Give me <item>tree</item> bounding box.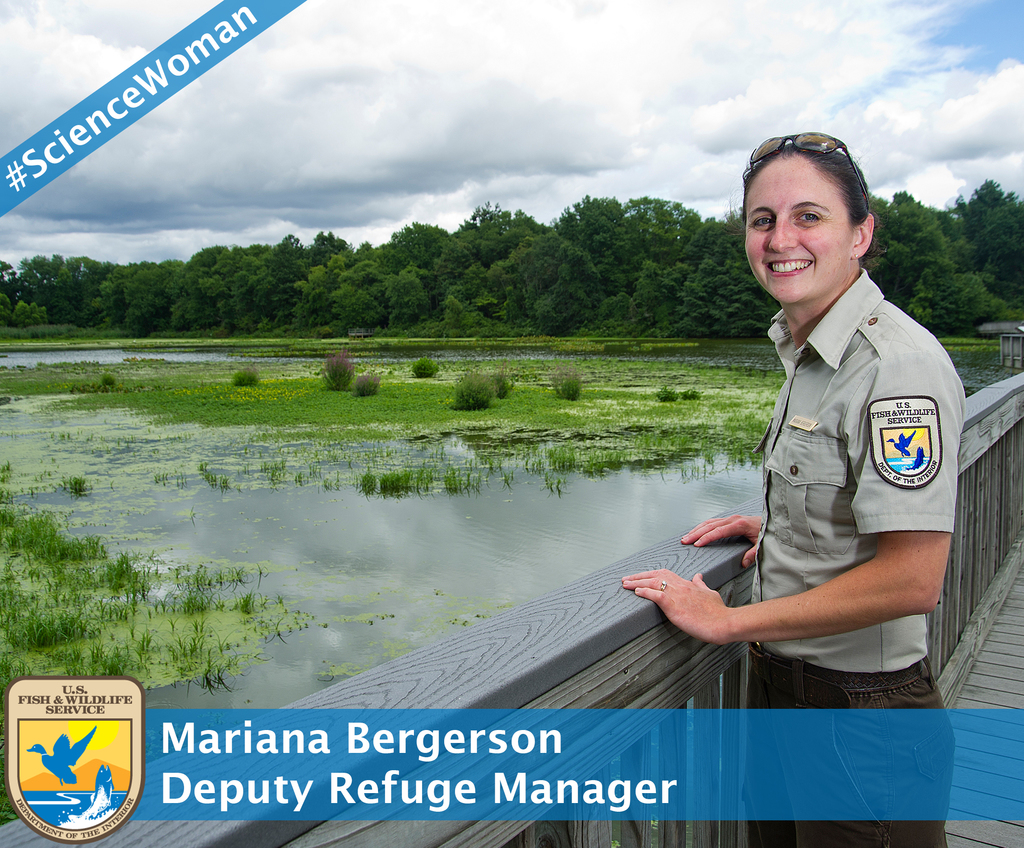
<region>955, 179, 1023, 278</region>.
